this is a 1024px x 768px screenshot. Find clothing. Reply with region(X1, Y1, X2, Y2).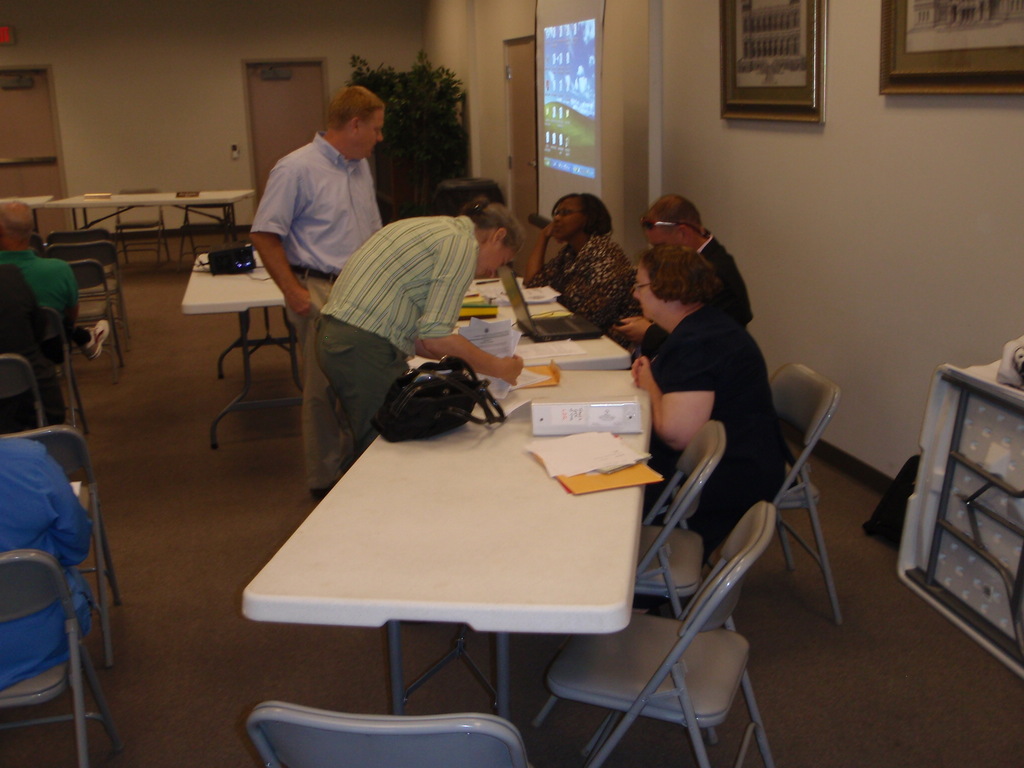
region(691, 233, 751, 342).
